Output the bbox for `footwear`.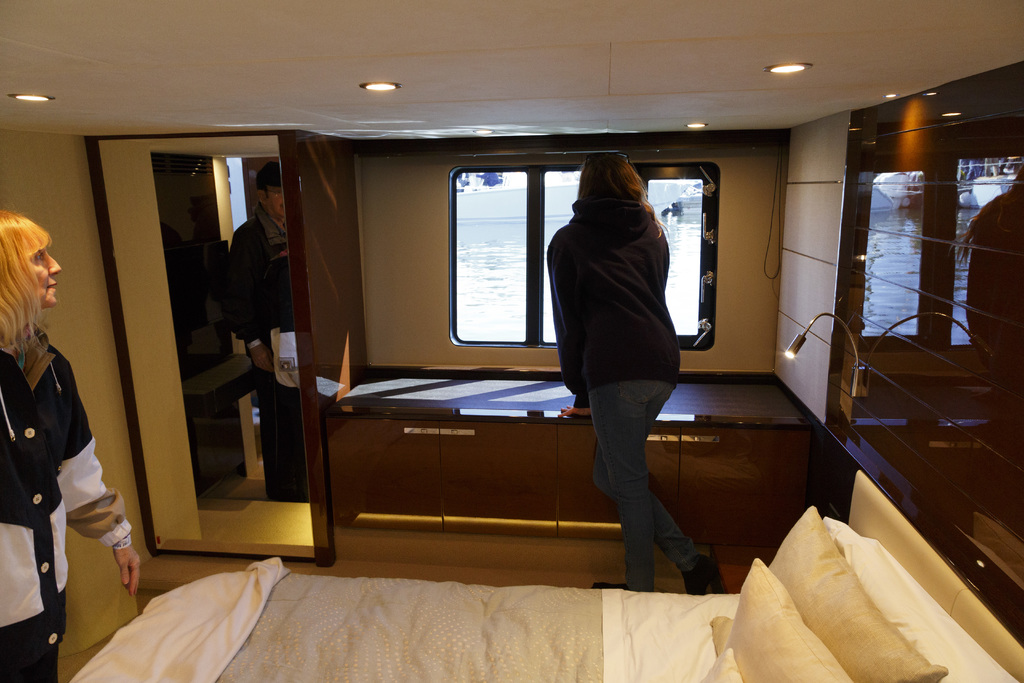
[589,579,630,589].
